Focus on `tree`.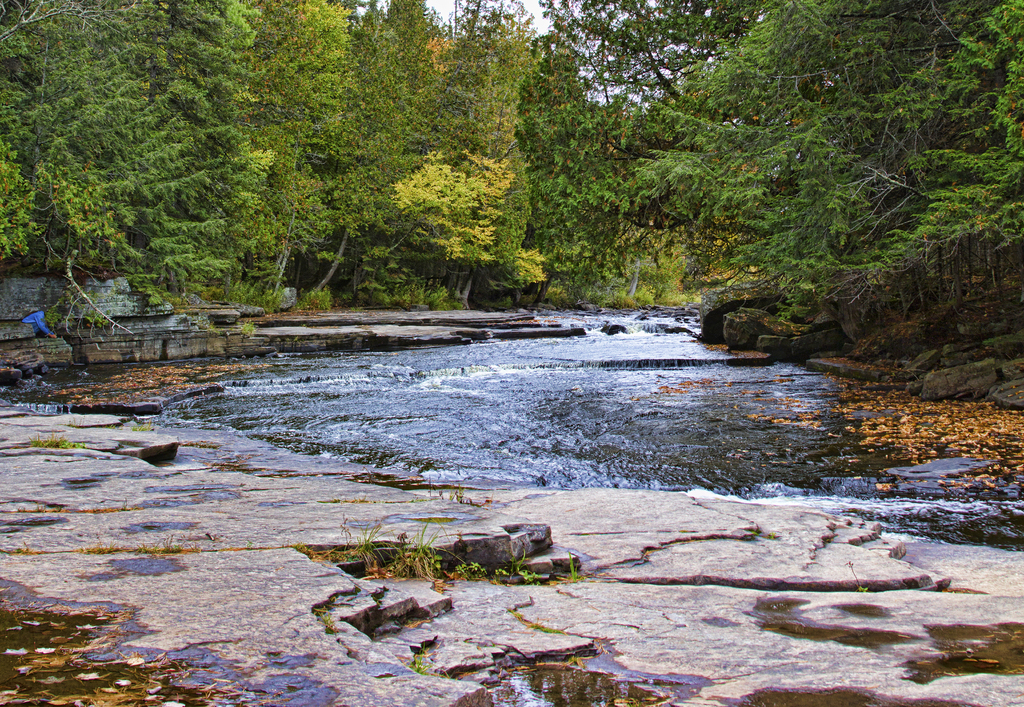
Focused at locate(0, 42, 331, 332).
